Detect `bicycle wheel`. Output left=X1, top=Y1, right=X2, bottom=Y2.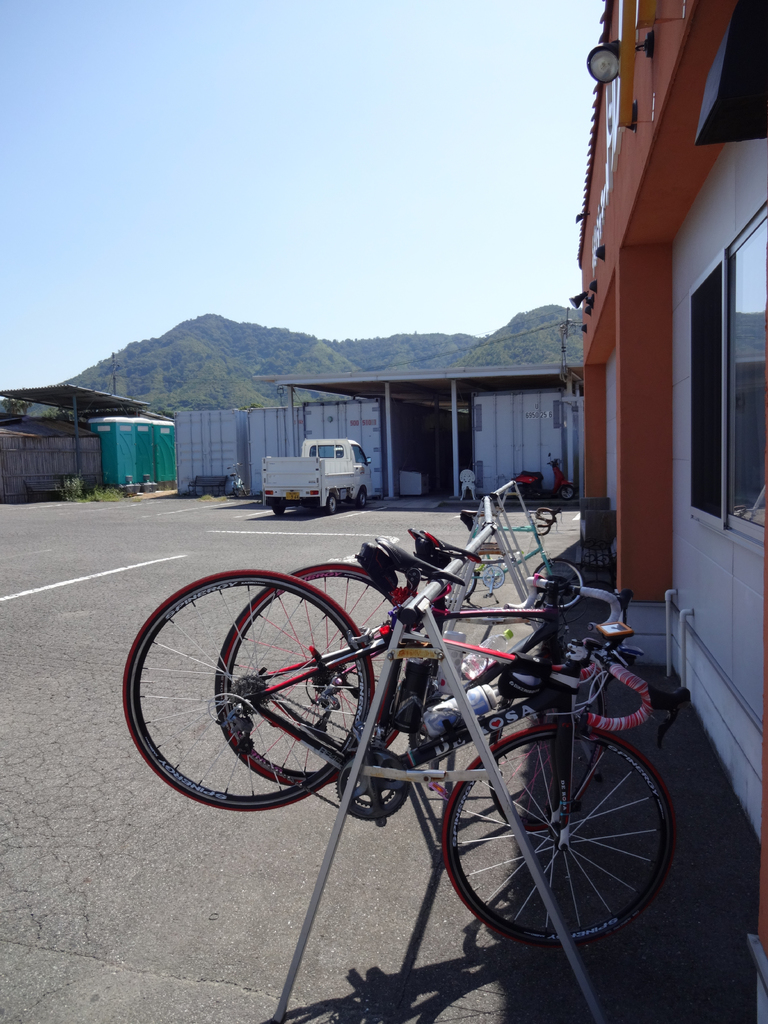
left=241, top=483, right=244, bottom=492.
